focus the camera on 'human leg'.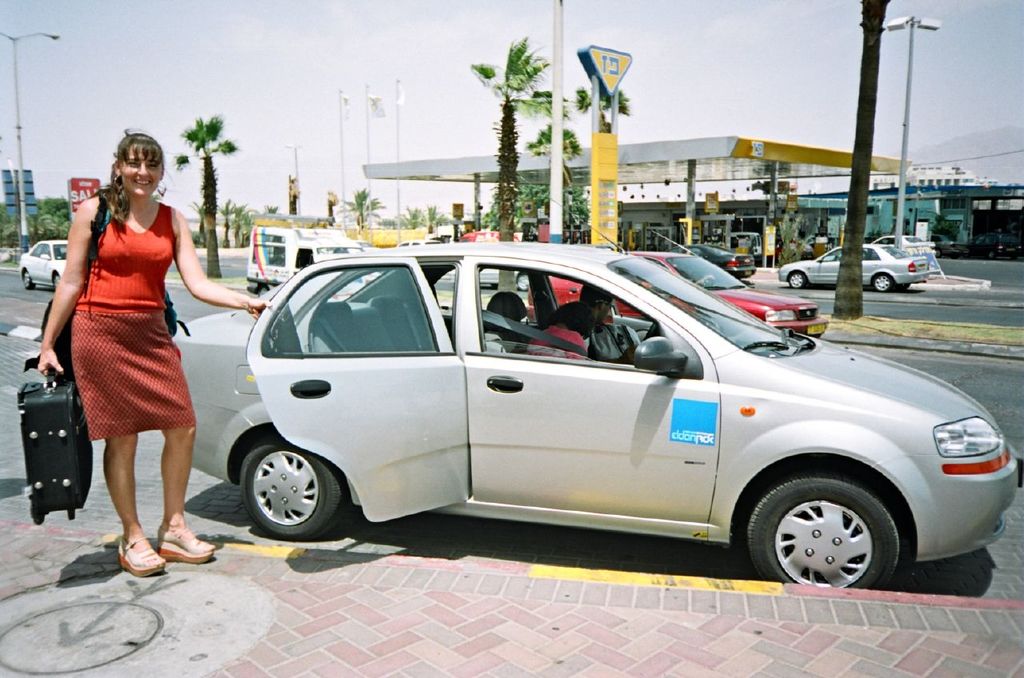
Focus region: {"x1": 69, "y1": 342, "x2": 158, "y2": 576}.
